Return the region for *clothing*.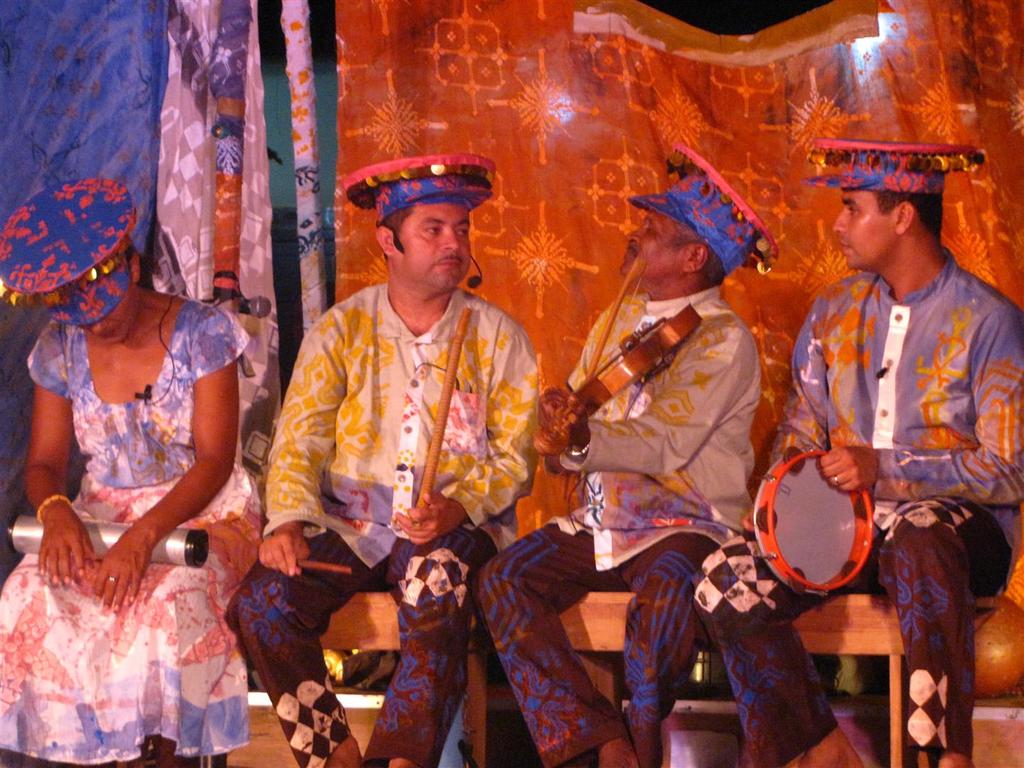
(691, 242, 1023, 767).
